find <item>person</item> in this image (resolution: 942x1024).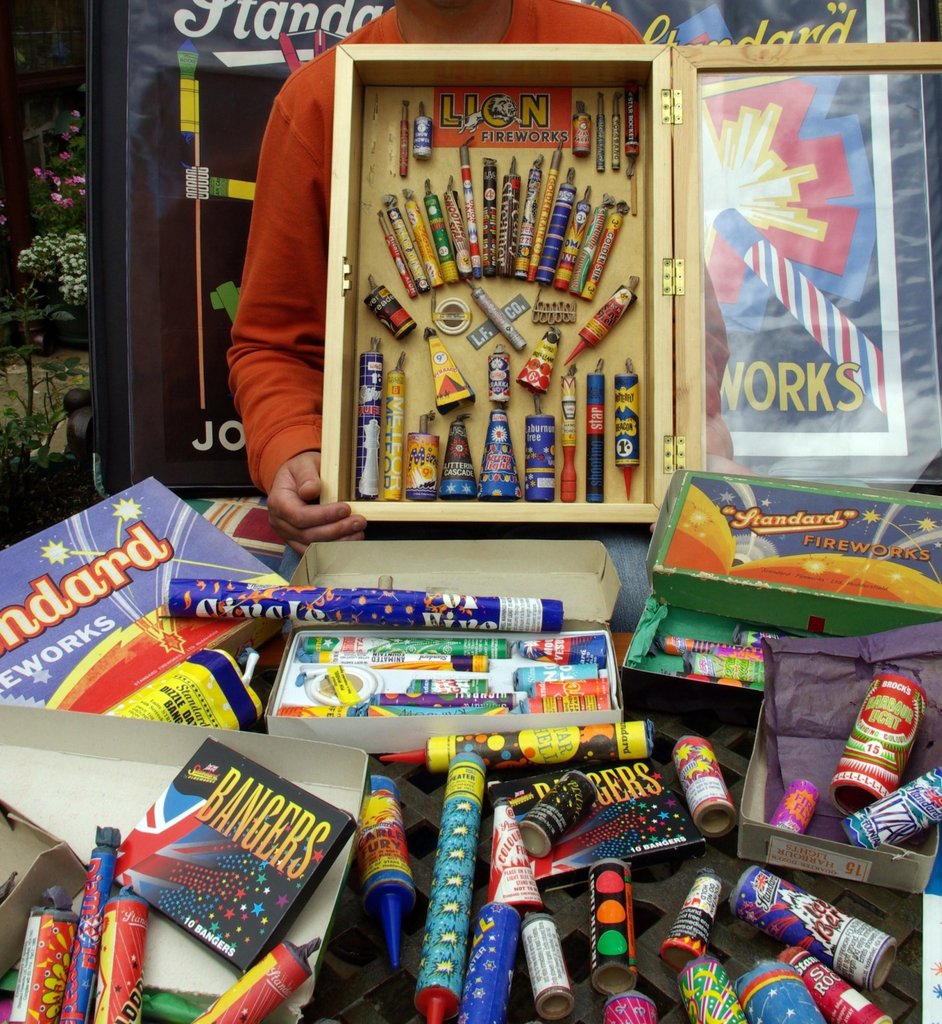
<box>223,0,641,557</box>.
